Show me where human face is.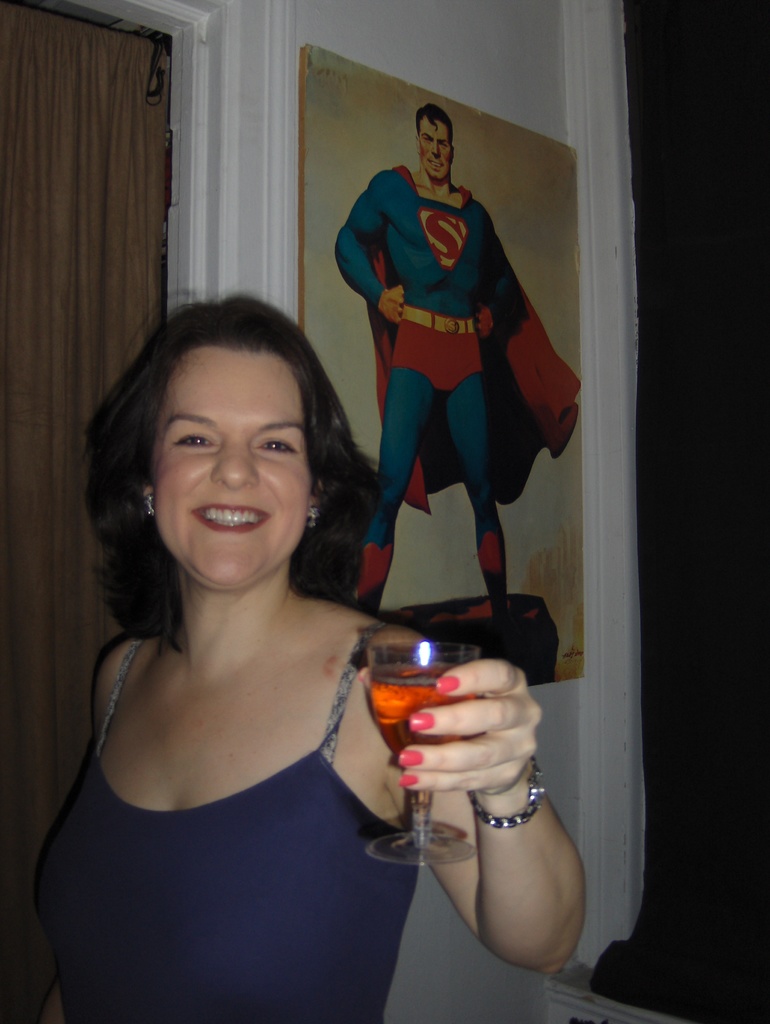
human face is at crop(417, 115, 450, 190).
